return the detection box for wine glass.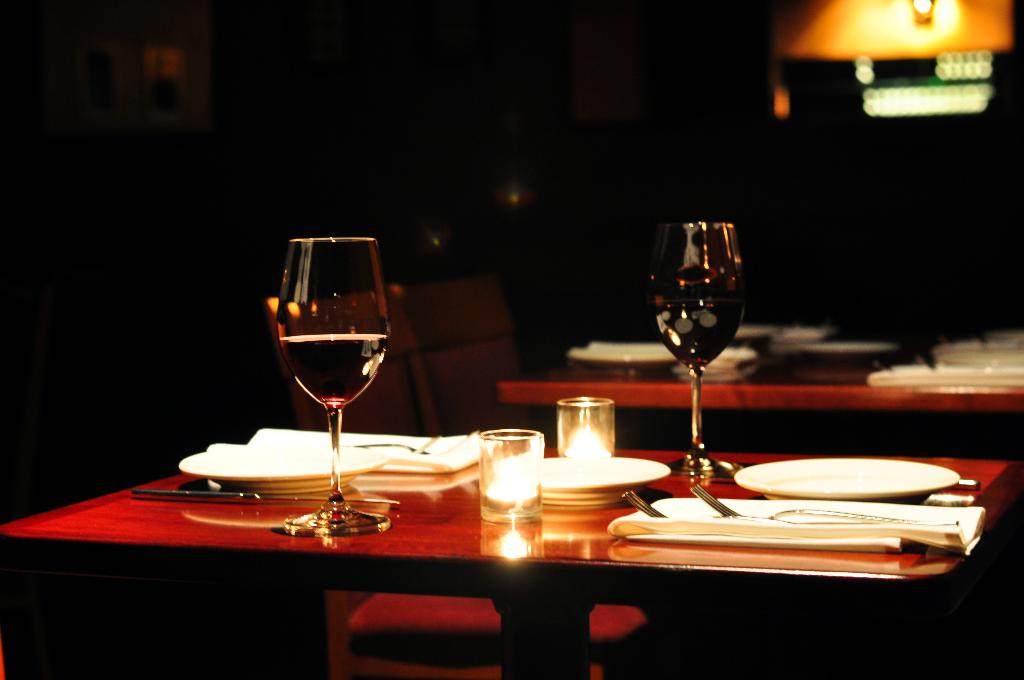
detection(650, 219, 748, 480).
